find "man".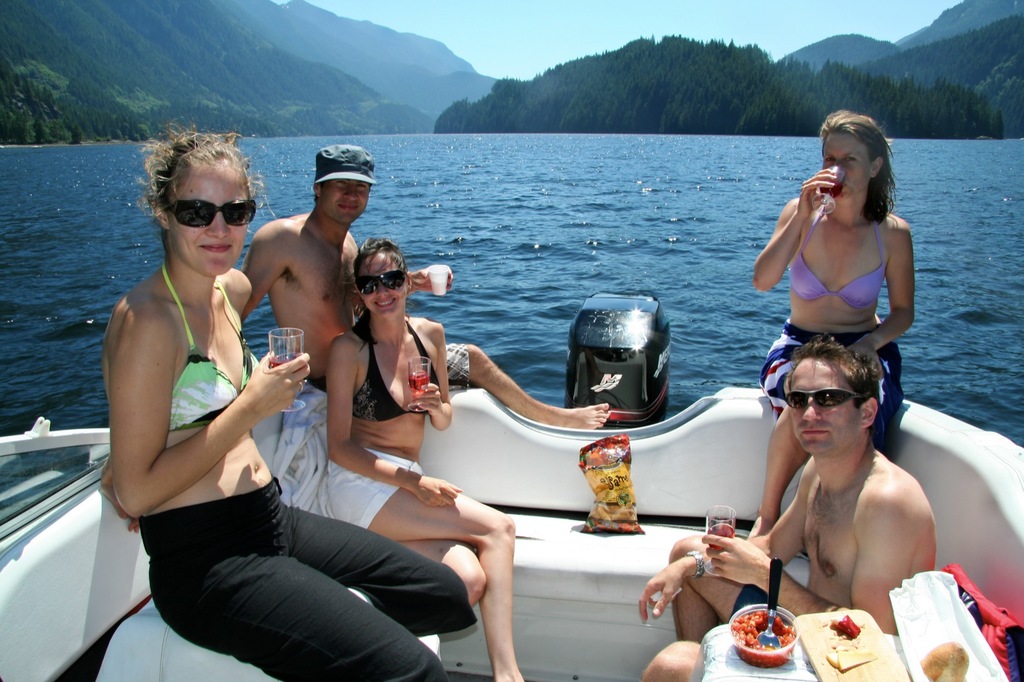
bbox=[240, 147, 614, 424].
